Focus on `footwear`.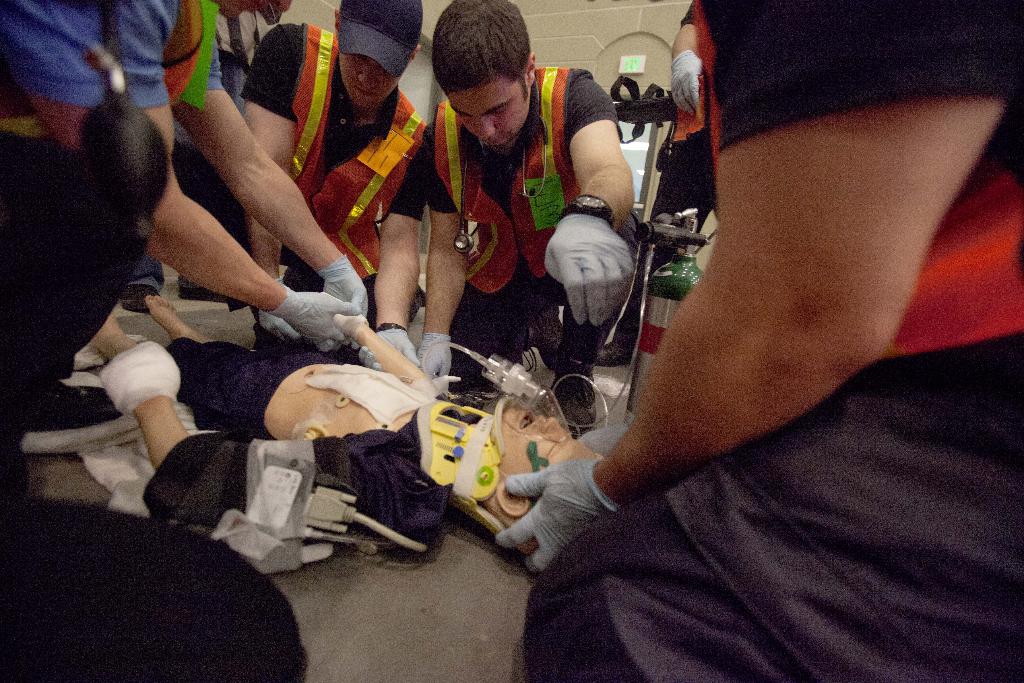
Focused at box(547, 359, 604, 445).
